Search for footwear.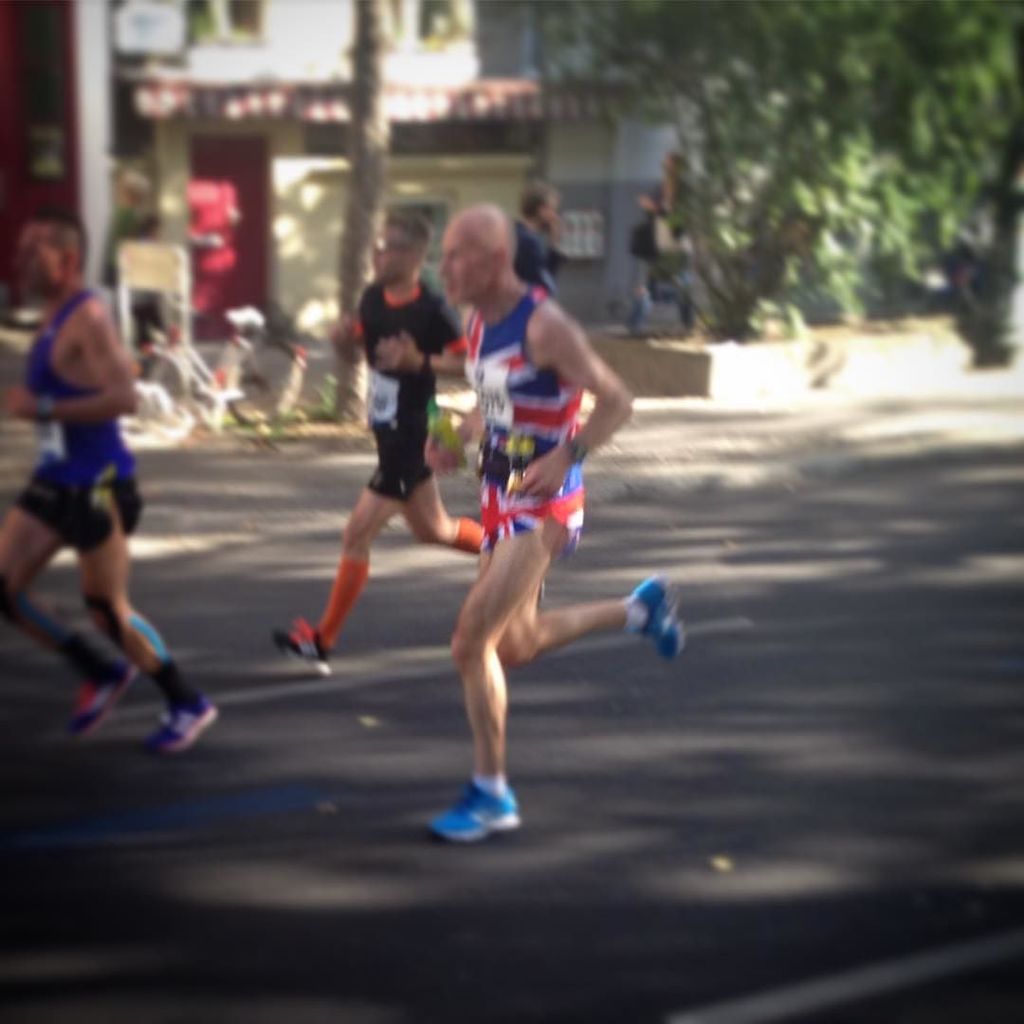
Found at box(273, 615, 331, 672).
